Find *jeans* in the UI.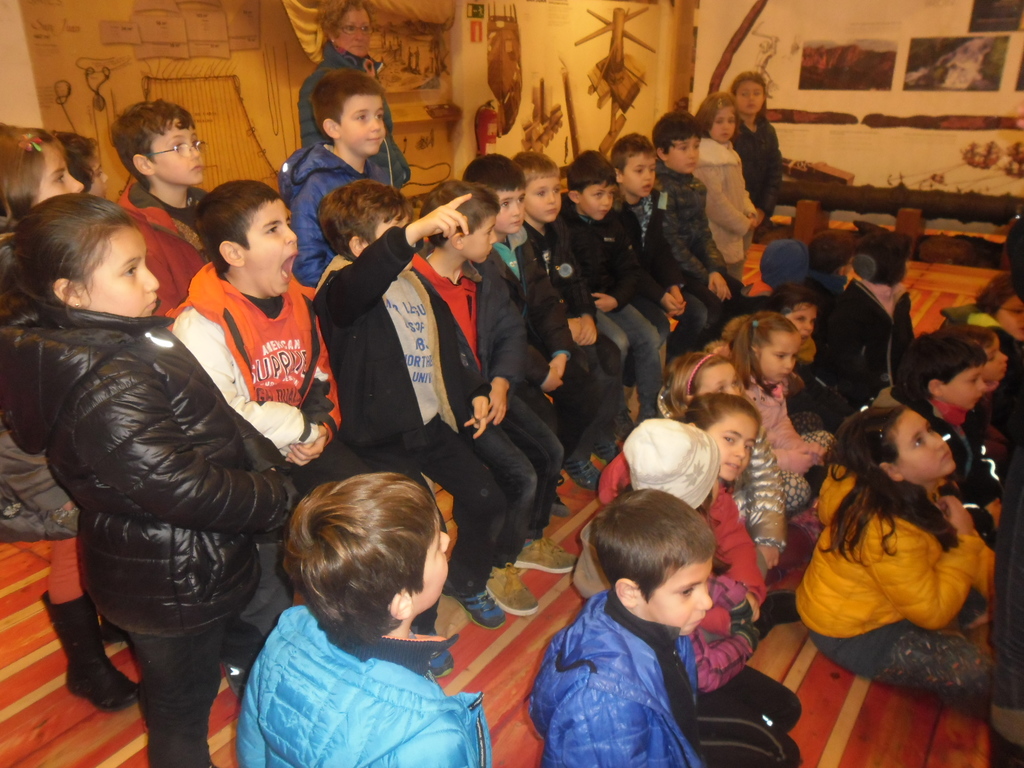
UI element at 50, 539, 80, 611.
